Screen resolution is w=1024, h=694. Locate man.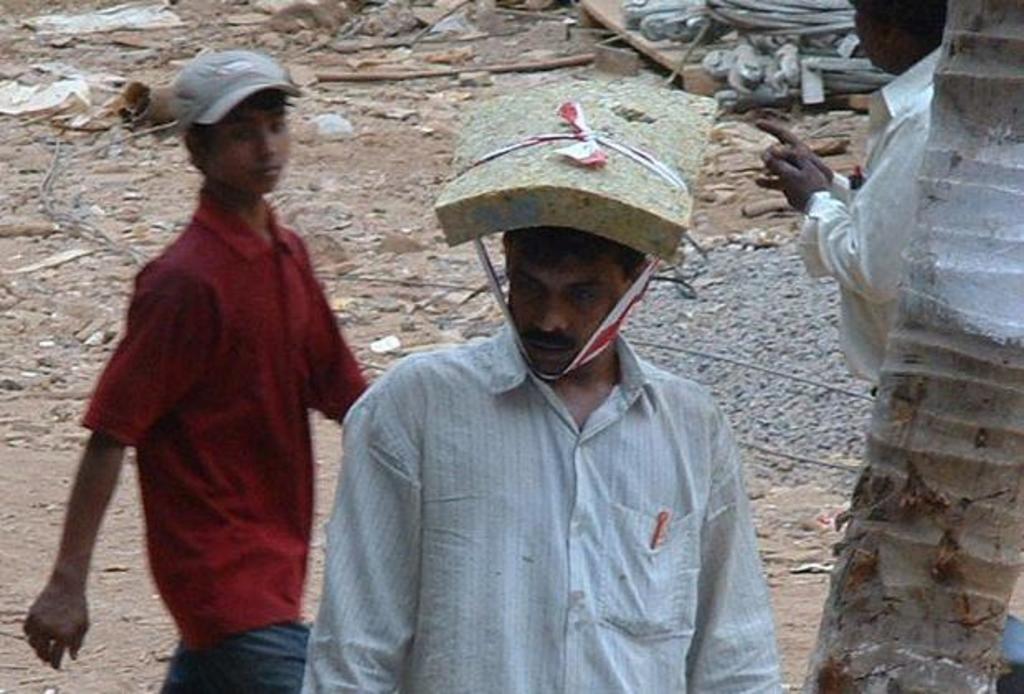
bbox=[15, 69, 370, 693].
